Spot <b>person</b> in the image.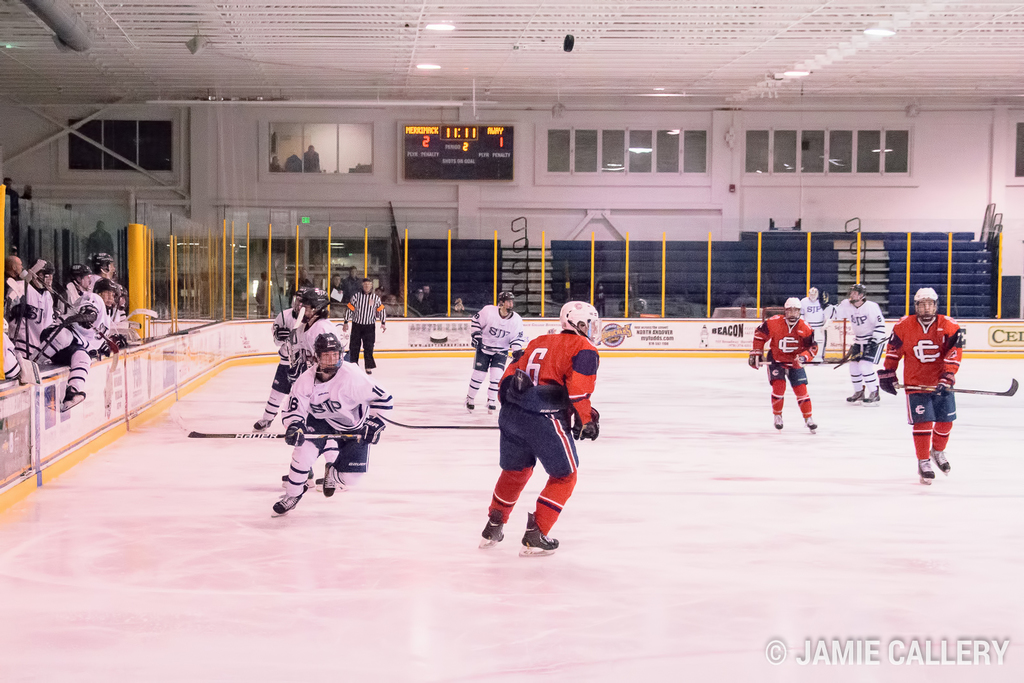
<b>person</b> found at pyautogui.locateOnScreen(474, 303, 603, 558).
